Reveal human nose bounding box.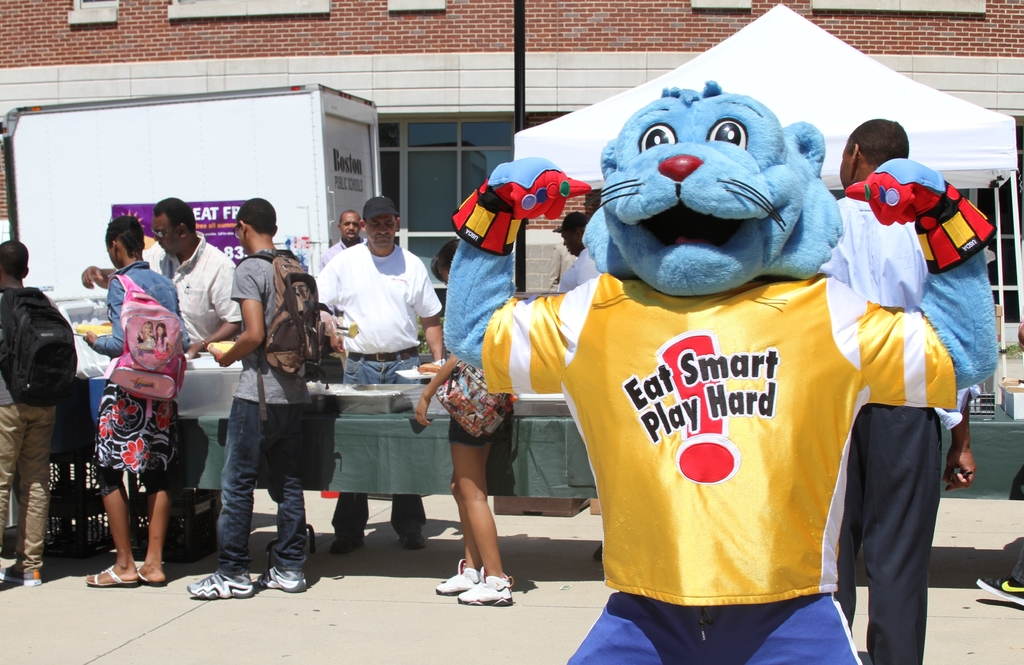
Revealed: box=[379, 222, 387, 234].
